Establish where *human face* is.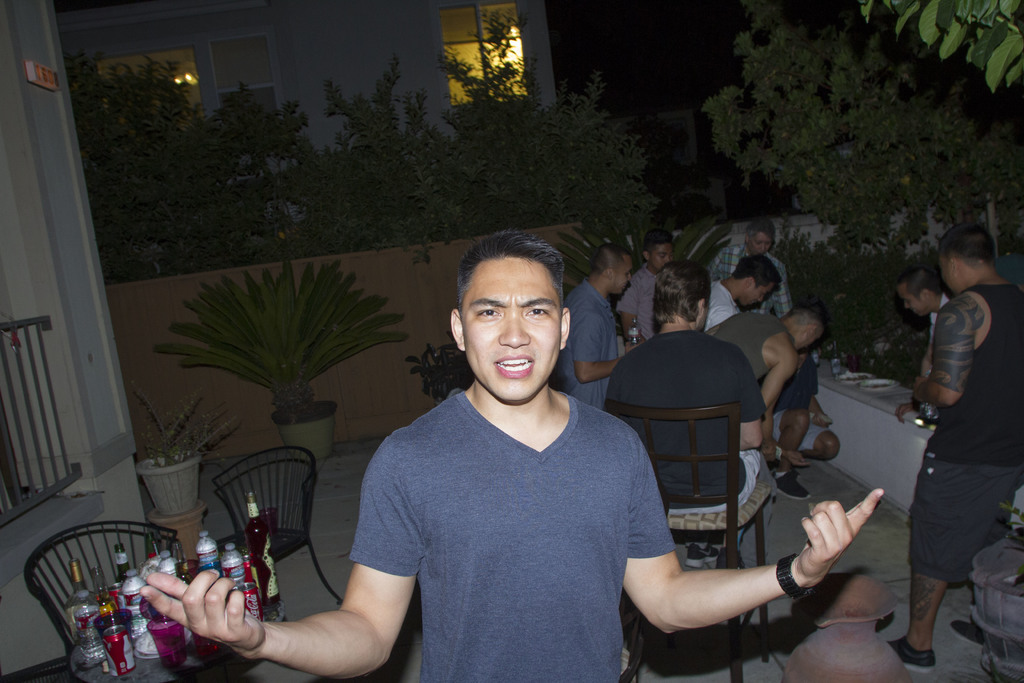
Established at x1=657 y1=242 x2=677 y2=265.
